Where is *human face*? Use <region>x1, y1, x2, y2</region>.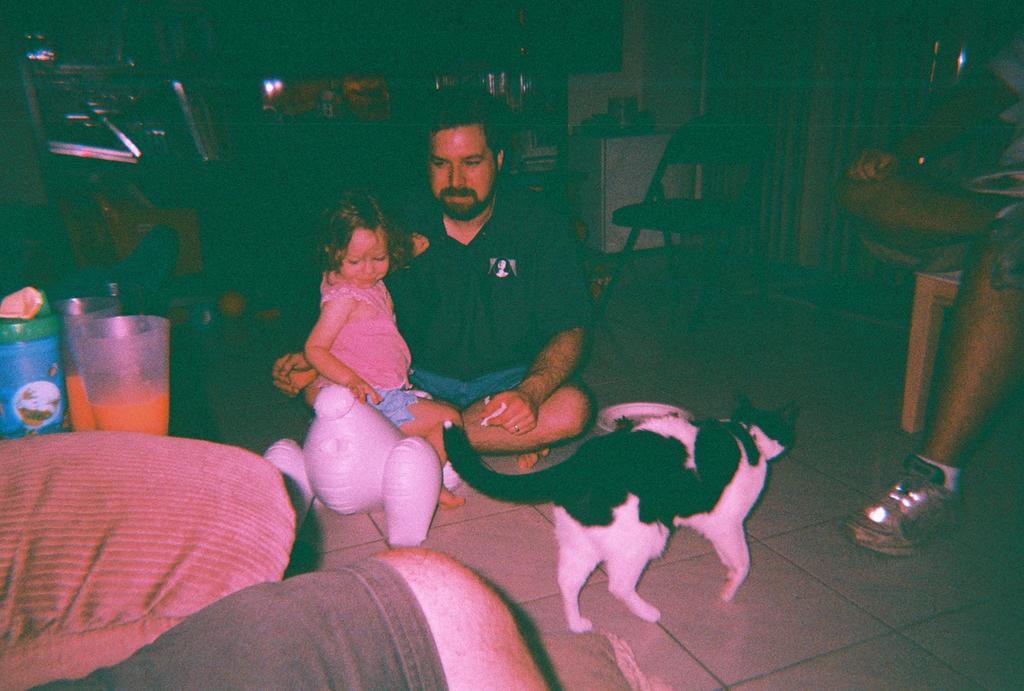
<region>428, 125, 498, 216</region>.
